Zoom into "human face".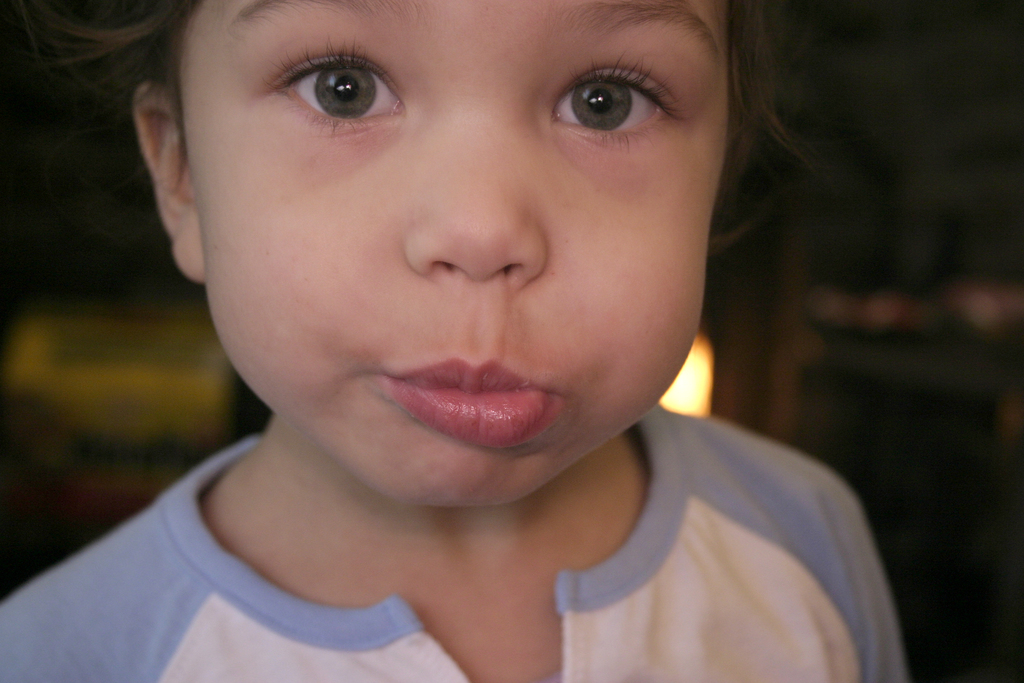
Zoom target: {"left": 167, "top": 0, "right": 737, "bottom": 509}.
